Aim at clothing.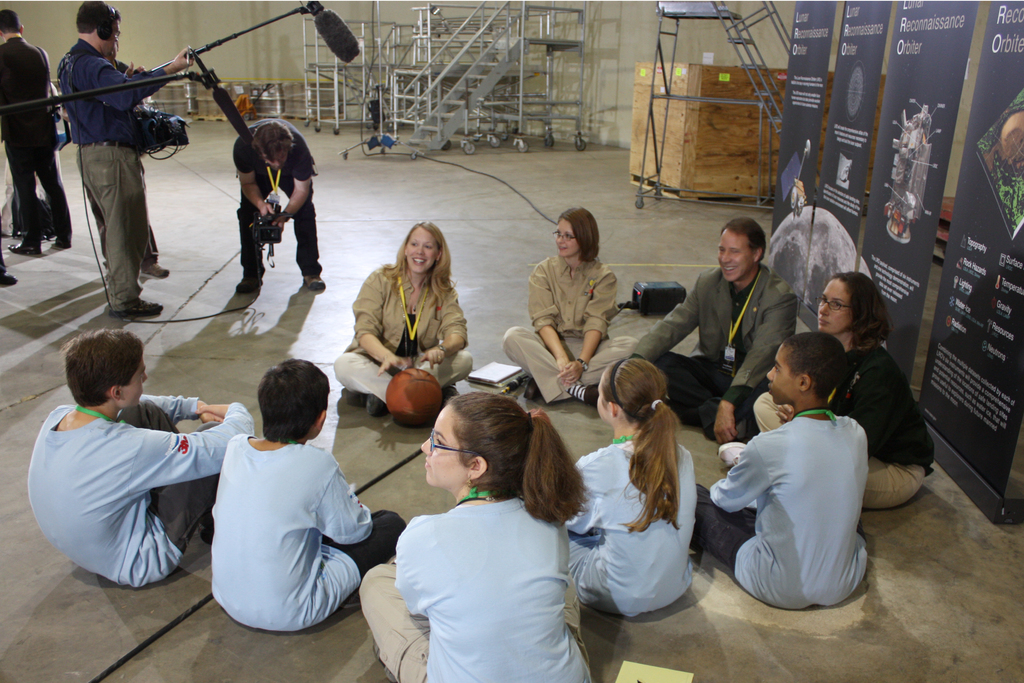
Aimed at rect(335, 262, 481, 412).
